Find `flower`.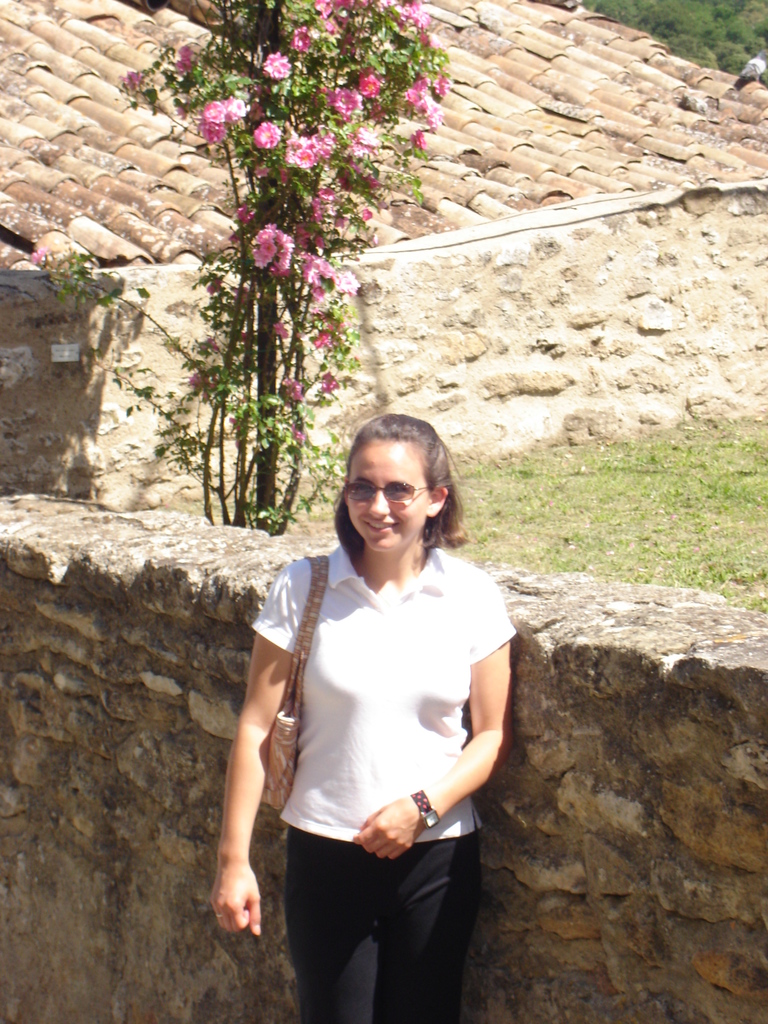
bbox=(359, 120, 394, 150).
